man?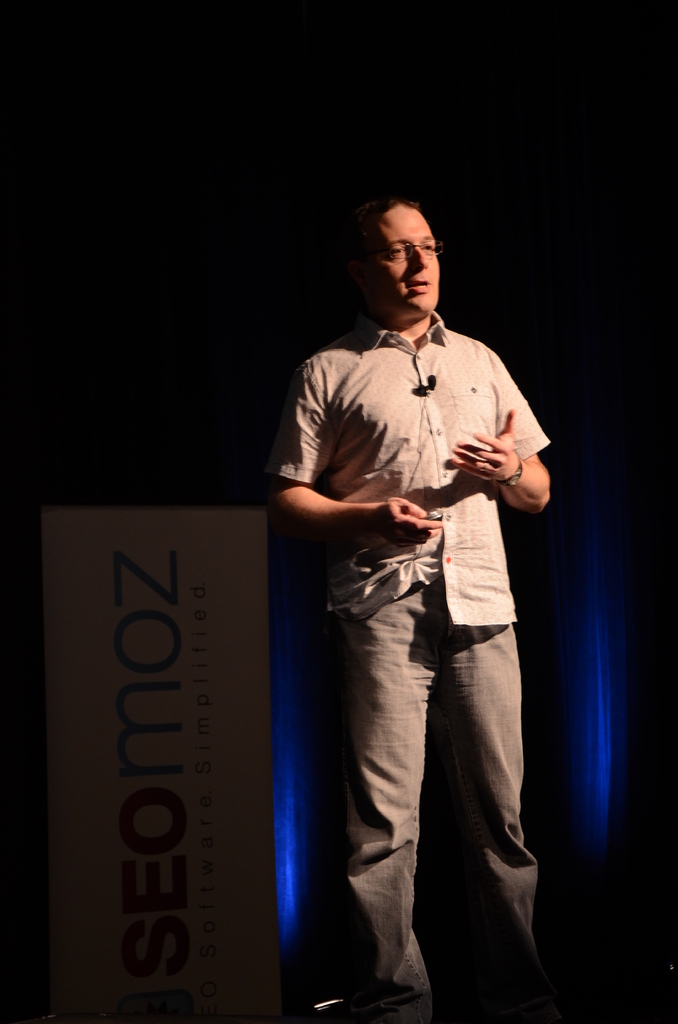
[left=261, top=186, right=566, bottom=1014]
